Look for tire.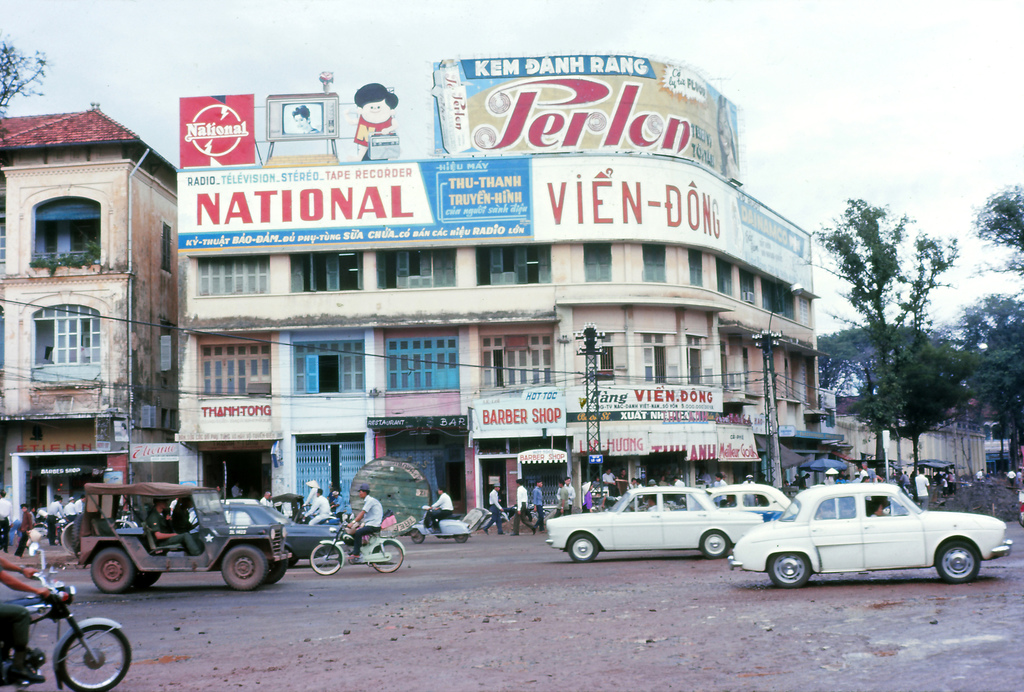
Found: bbox=(767, 554, 812, 590).
